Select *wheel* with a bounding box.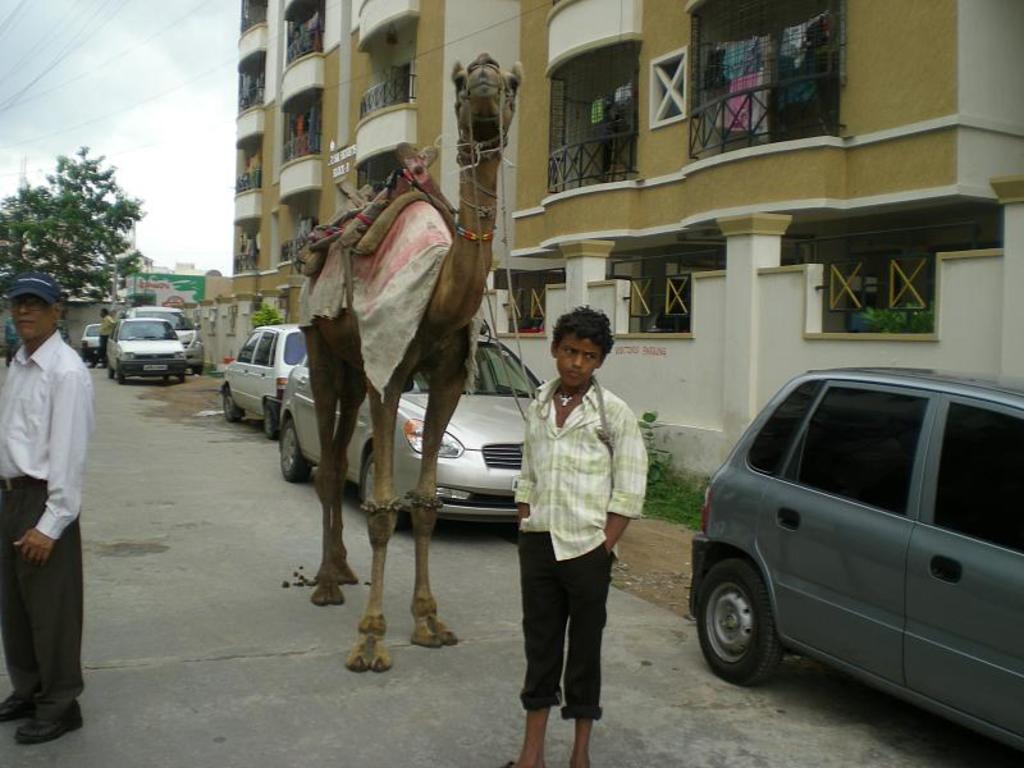
(698, 557, 788, 690).
